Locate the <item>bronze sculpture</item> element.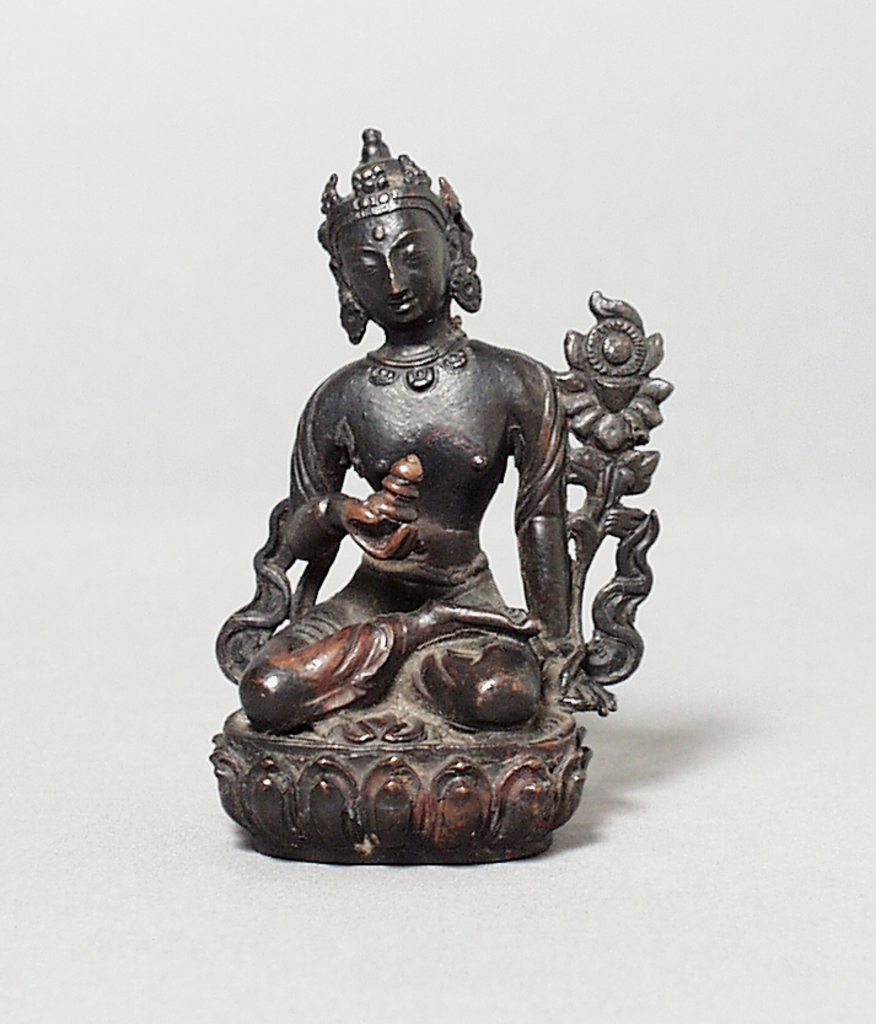
Element bbox: [x1=227, y1=168, x2=656, y2=859].
